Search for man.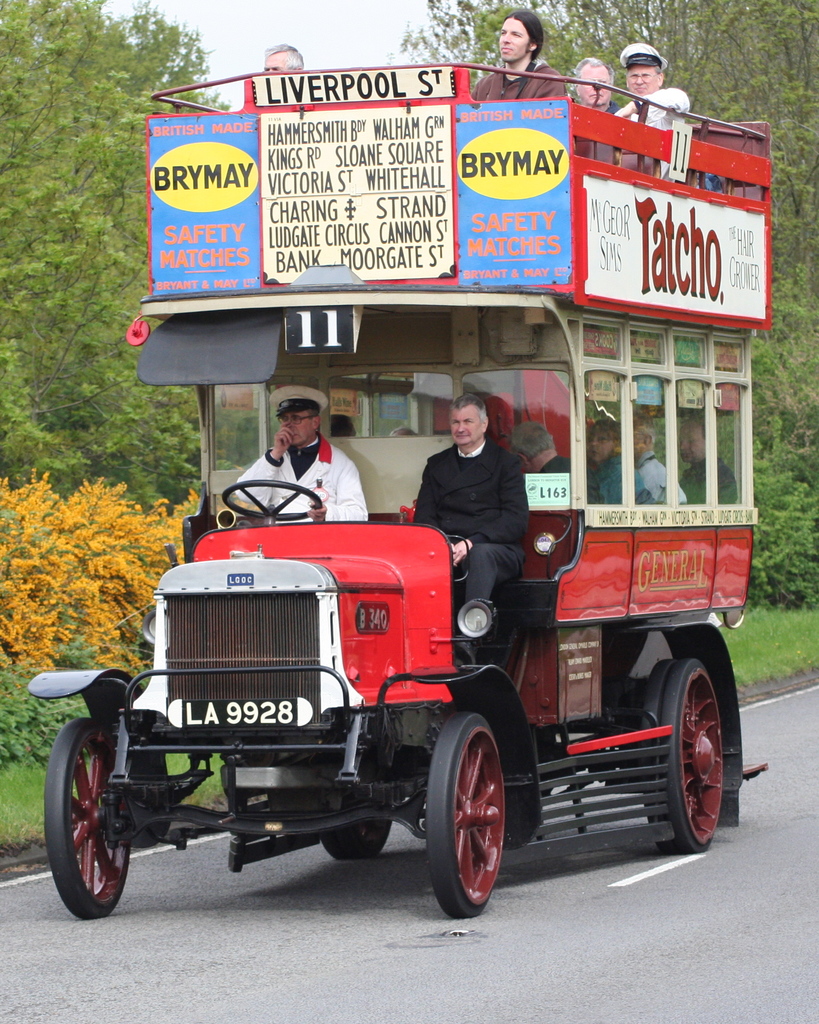
Found at <region>631, 420, 694, 506</region>.
